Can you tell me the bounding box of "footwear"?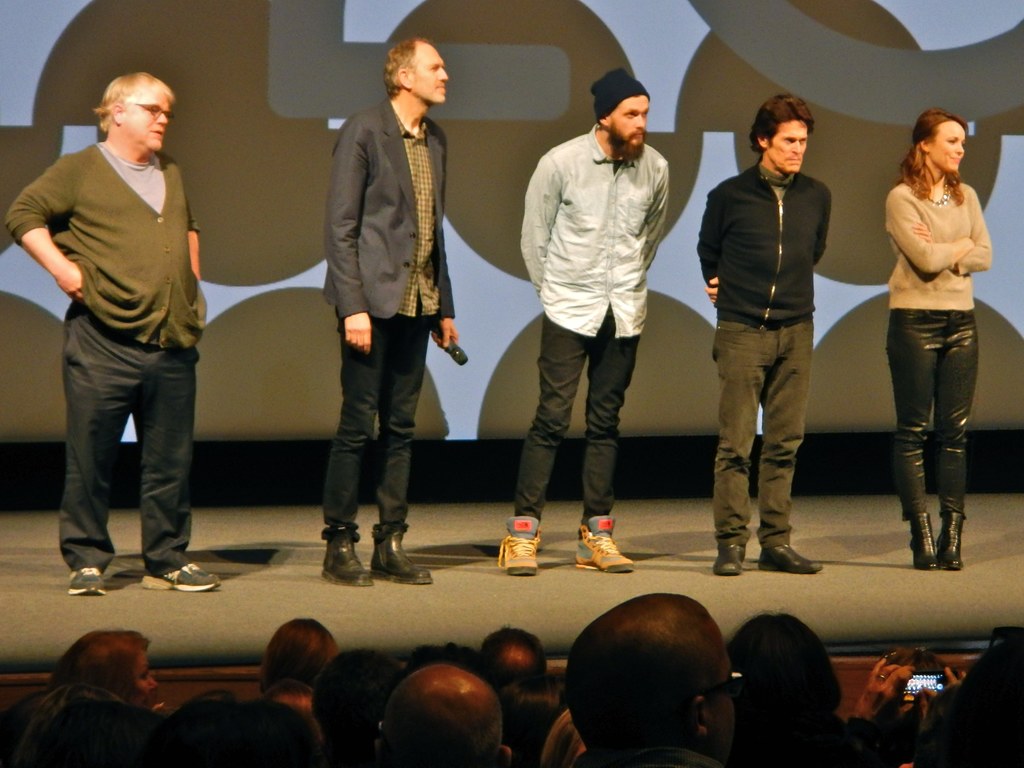
bbox=[369, 518, 435, 587].
